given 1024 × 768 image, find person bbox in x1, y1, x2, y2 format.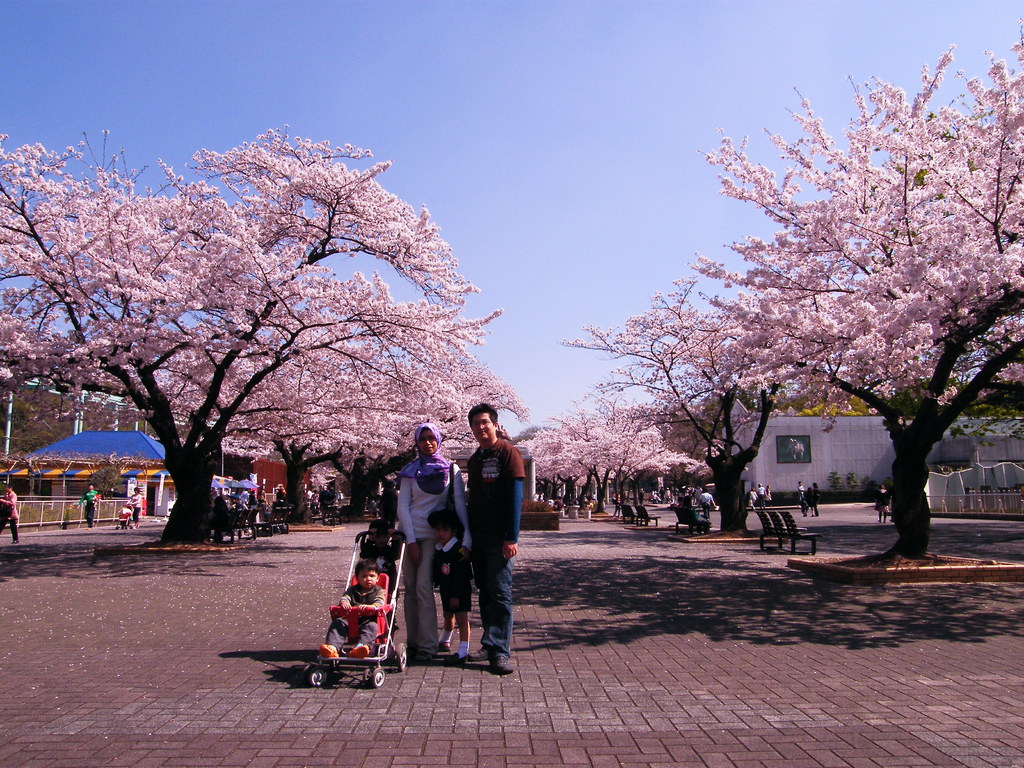
698, 490, 717, 519.
